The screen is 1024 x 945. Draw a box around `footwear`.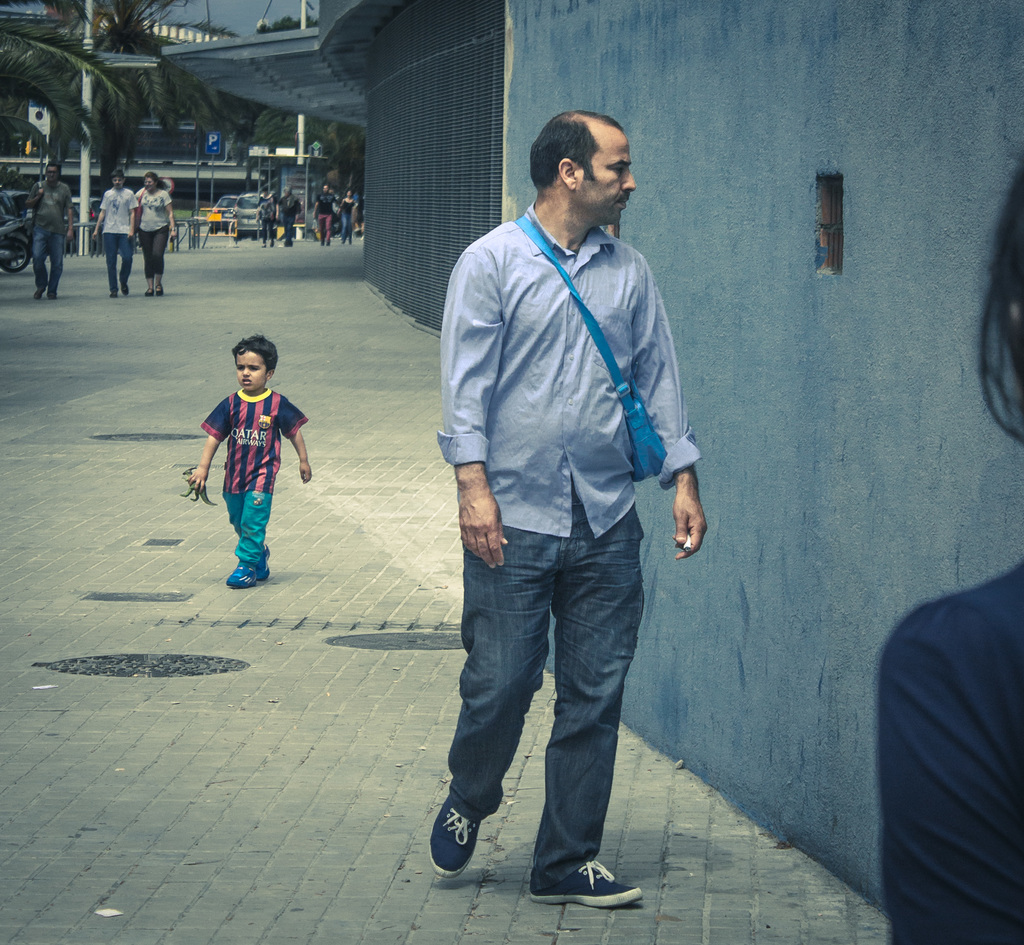
{"left": 319, "top": 239, "right": 324, "bottom": 246}.
